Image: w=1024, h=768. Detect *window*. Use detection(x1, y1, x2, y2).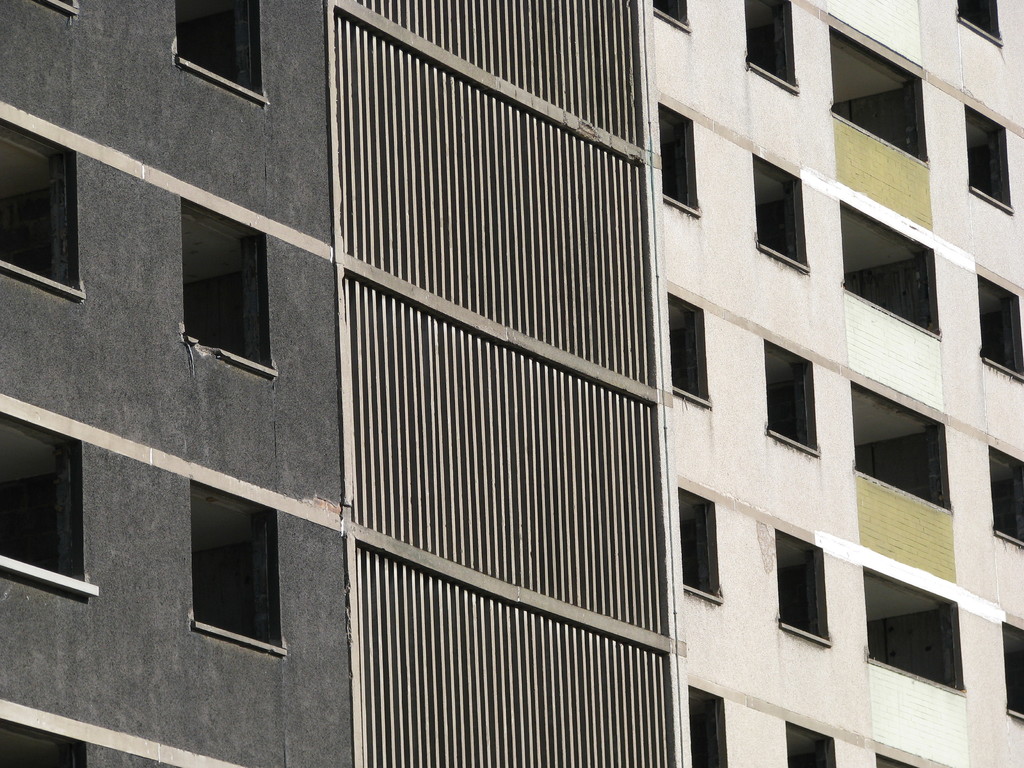
detection(773, 527, 833, 644).
